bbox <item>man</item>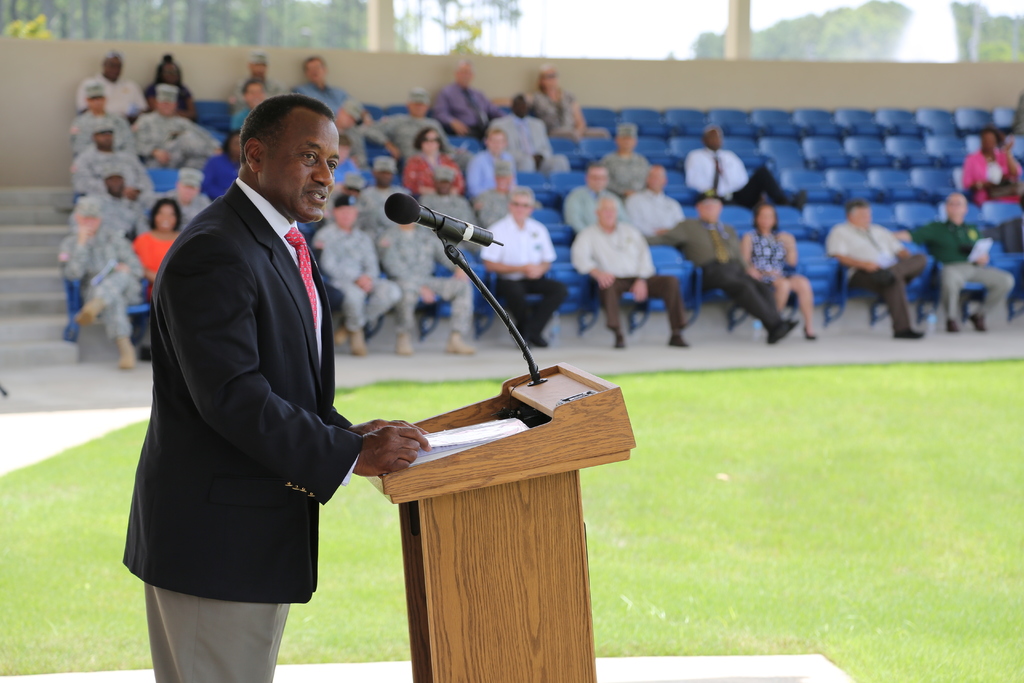
Rect(62, 168, 146, 236)
